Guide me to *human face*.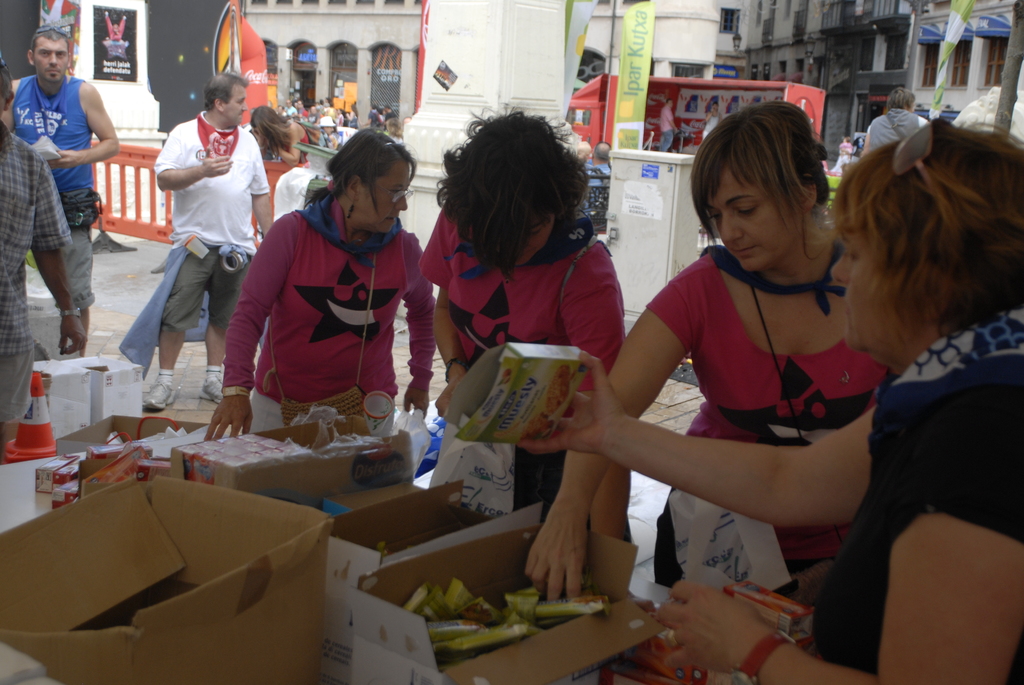
Guidance: box(220, 87, 243, 122).
